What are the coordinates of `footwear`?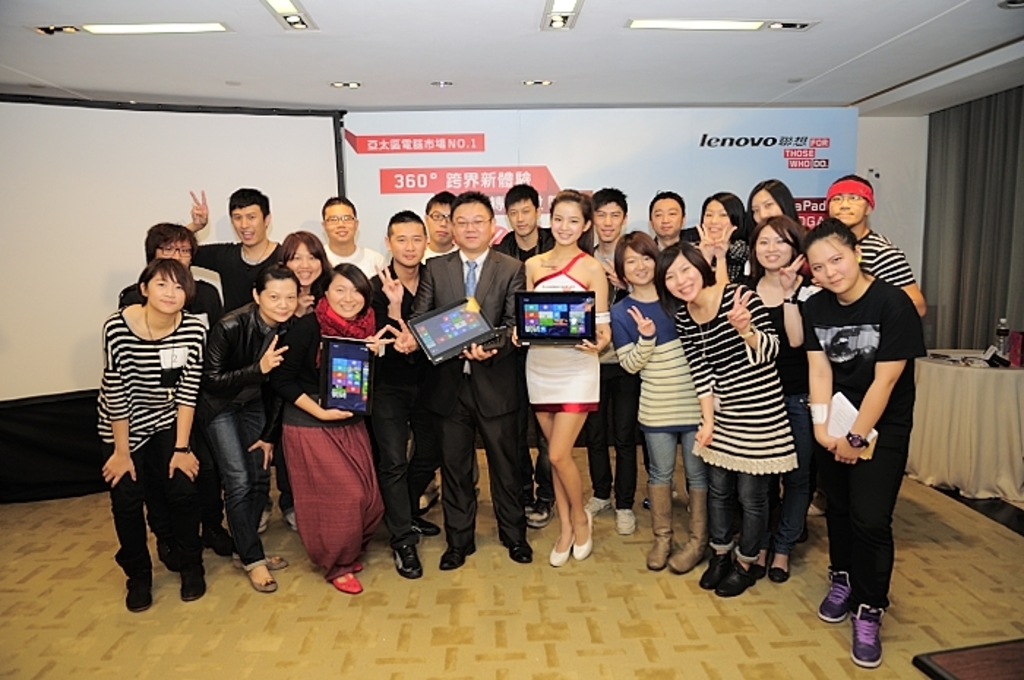
detection(417, 513, 442, 534).
